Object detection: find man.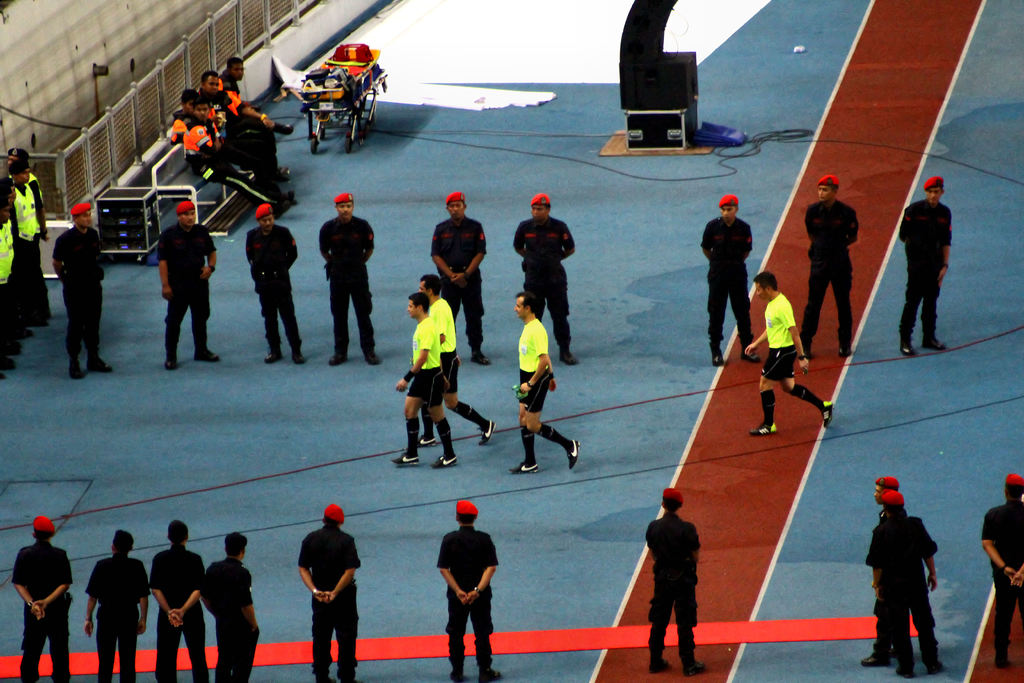
box=[866, 488, 935, 680].
